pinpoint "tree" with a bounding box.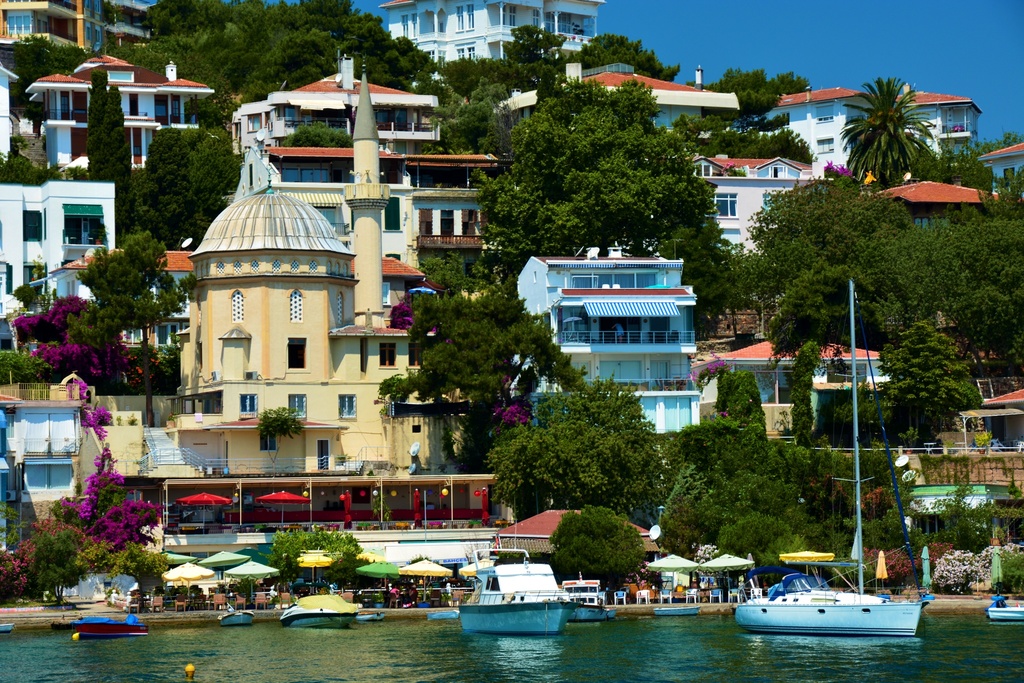
bbox(842, 439, 895, 494).
